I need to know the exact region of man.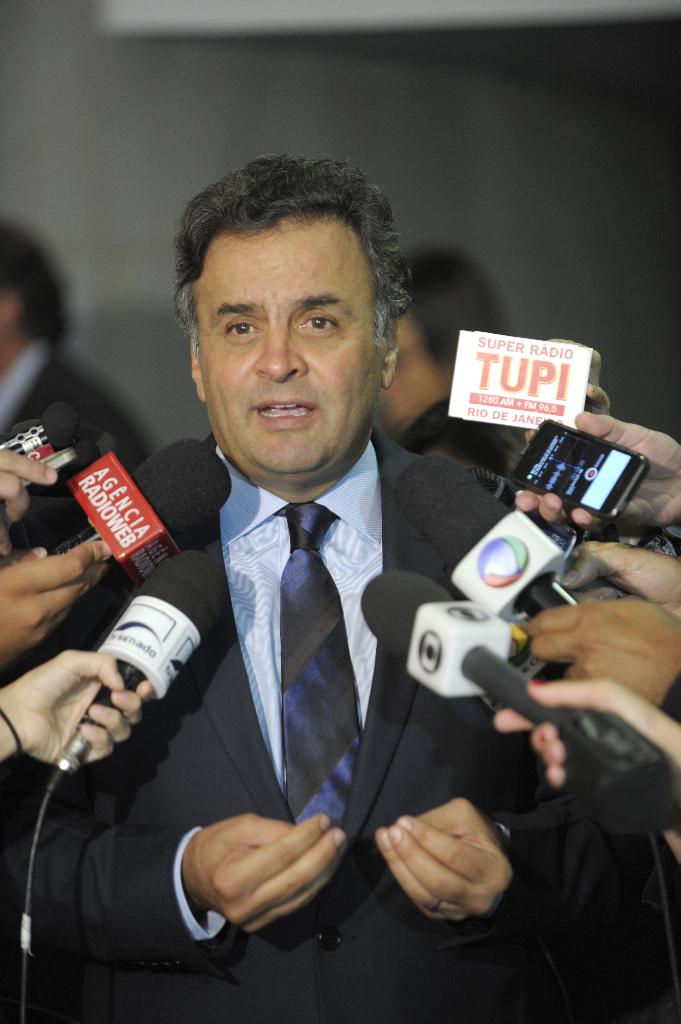
Region: region(27, 168, 593, 1002).
